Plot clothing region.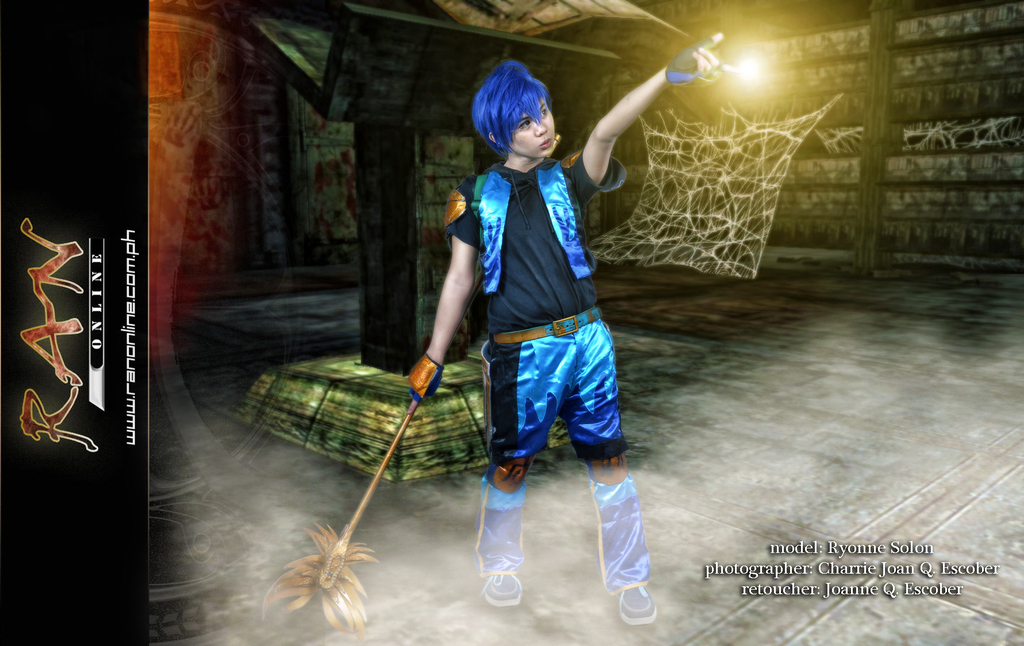
Plotted at {"left": 445, "top": 111, "right": 600, "bottom": 416}.
